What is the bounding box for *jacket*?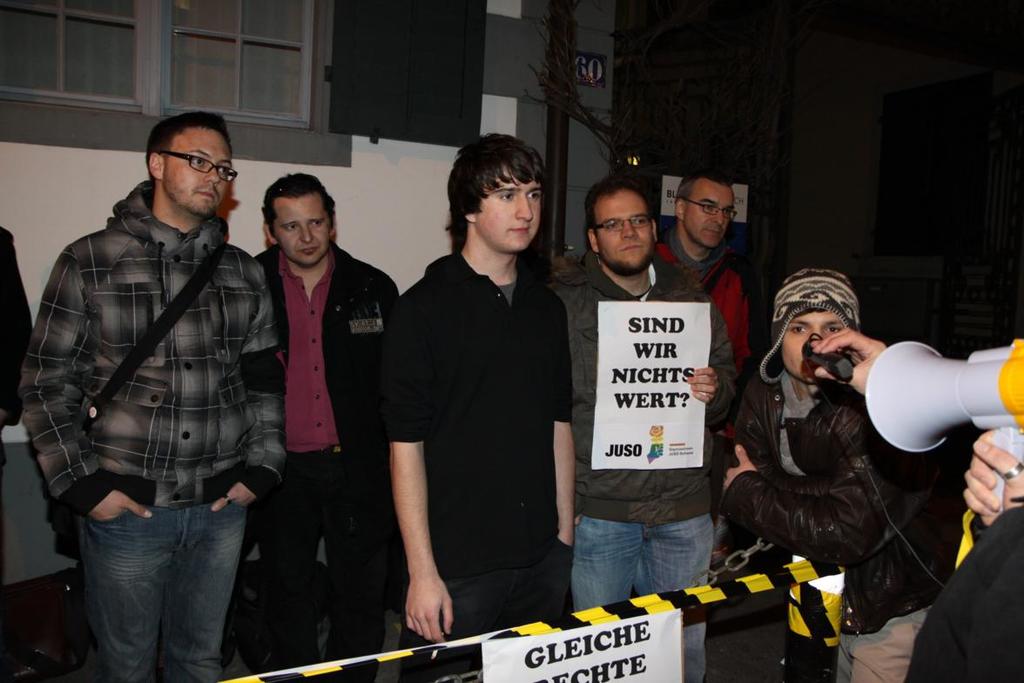
box=[19, 139, 277, 525].
